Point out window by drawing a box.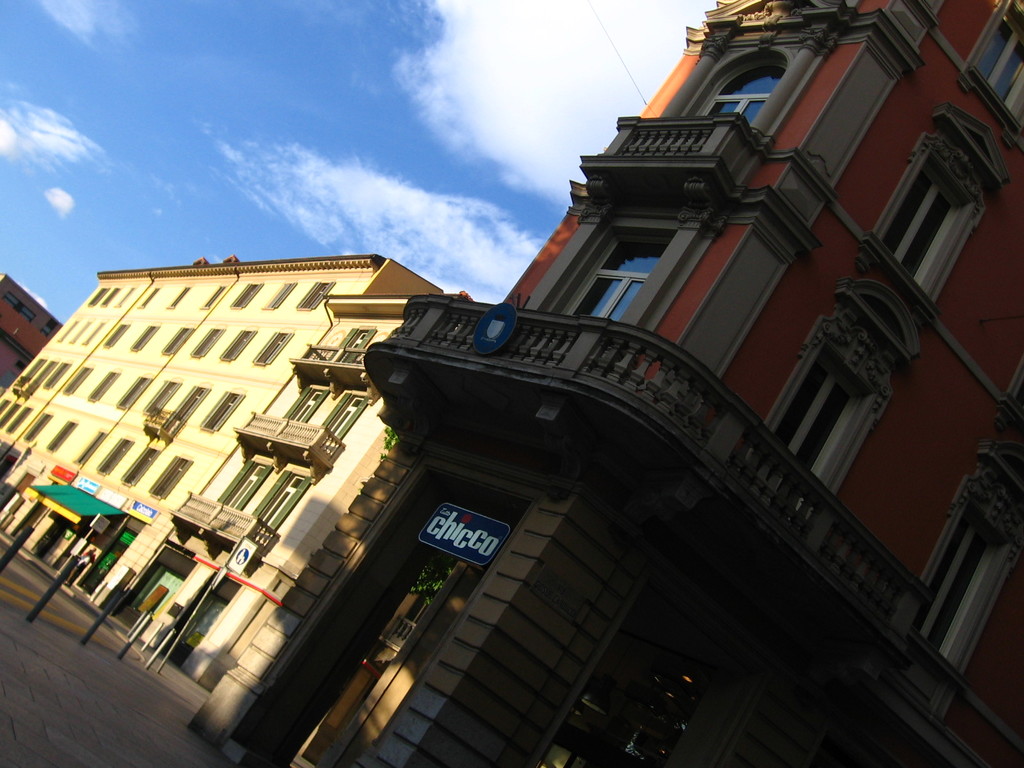
x1=856, y1=101, x2=1015, y2=326.
